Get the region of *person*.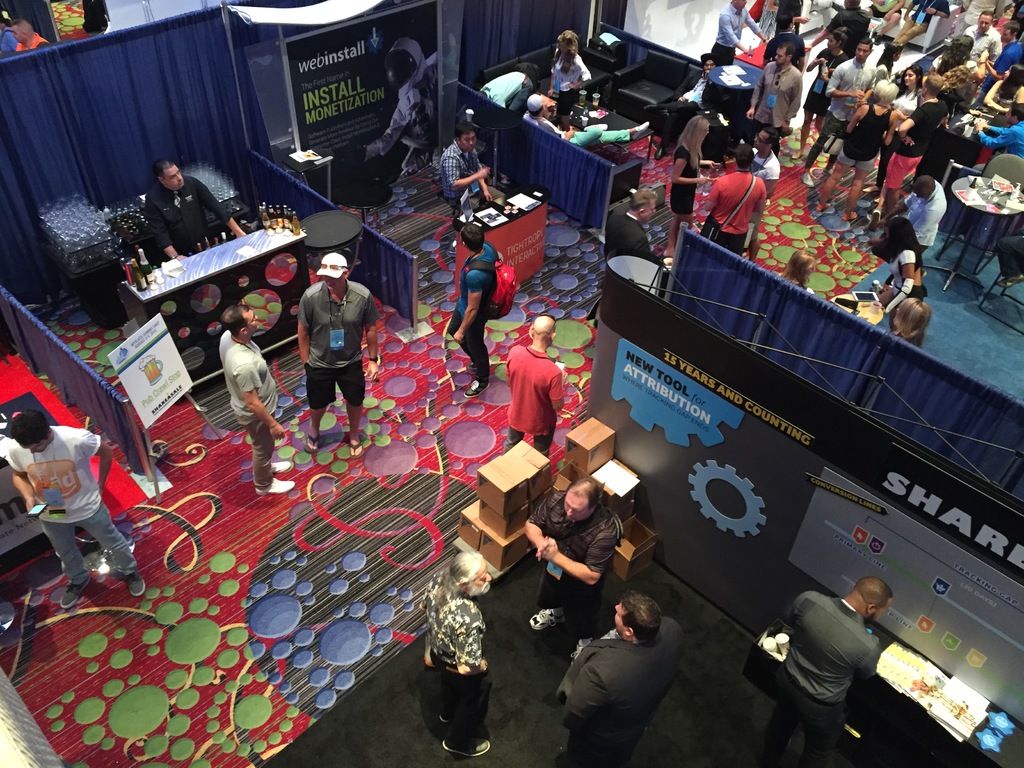
l=767, t=573, r=893, b=767.
